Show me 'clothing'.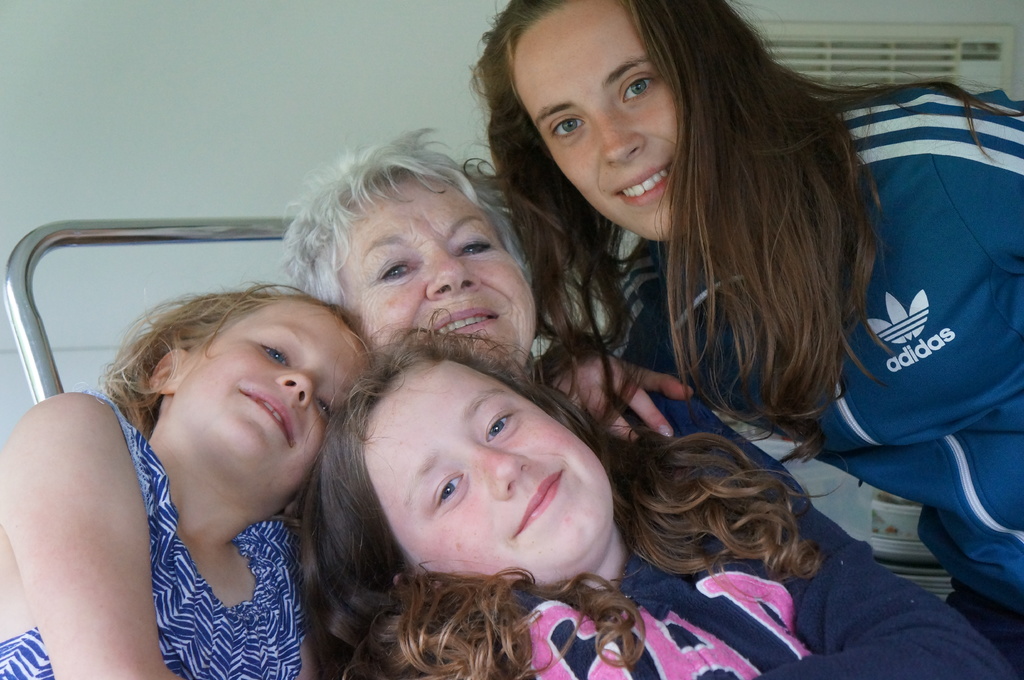
'clothing' is here: box=[0, 389, 308, 679].
